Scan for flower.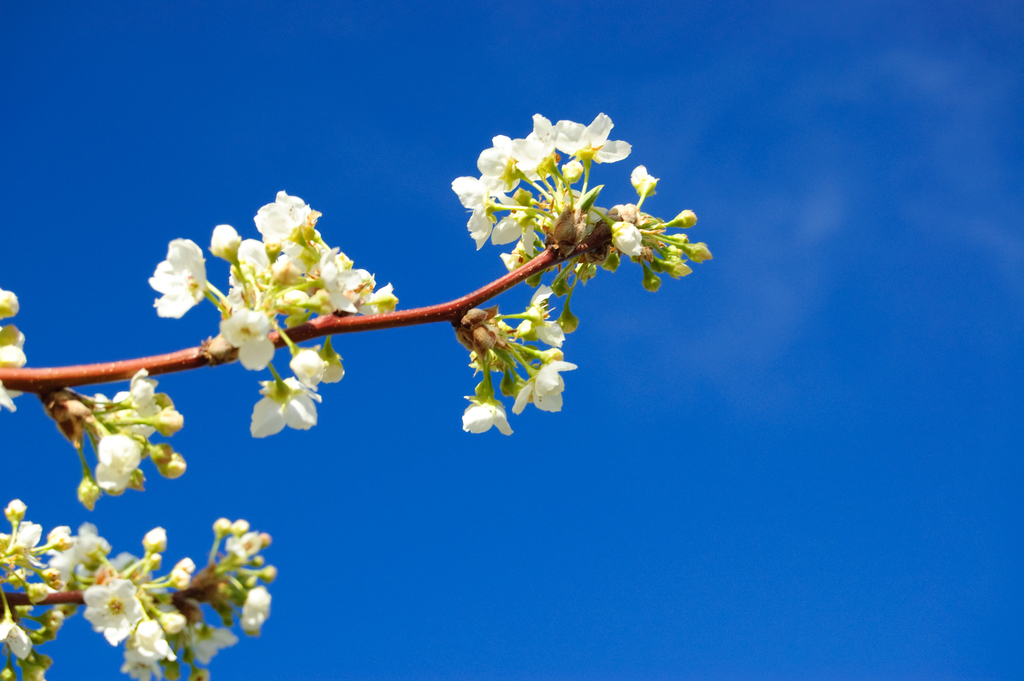
Scan result: detection(552, 116, 632, 163).
